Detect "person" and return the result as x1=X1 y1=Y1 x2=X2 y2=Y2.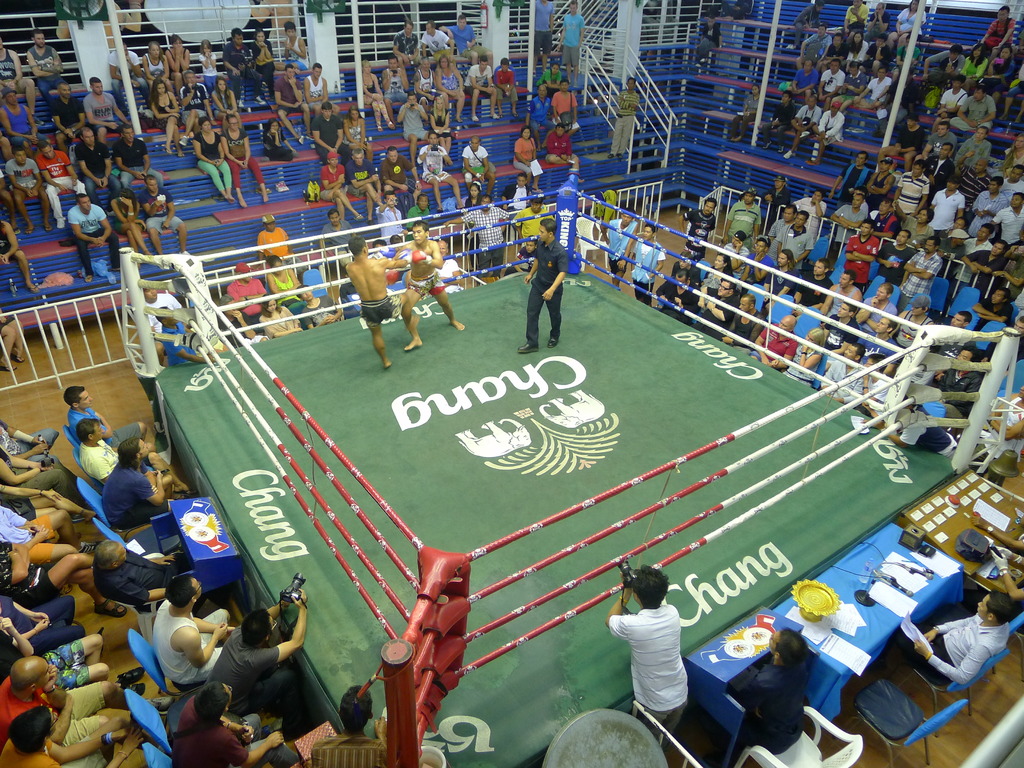
x1=849 y1=65 x2=889 y2=118.
